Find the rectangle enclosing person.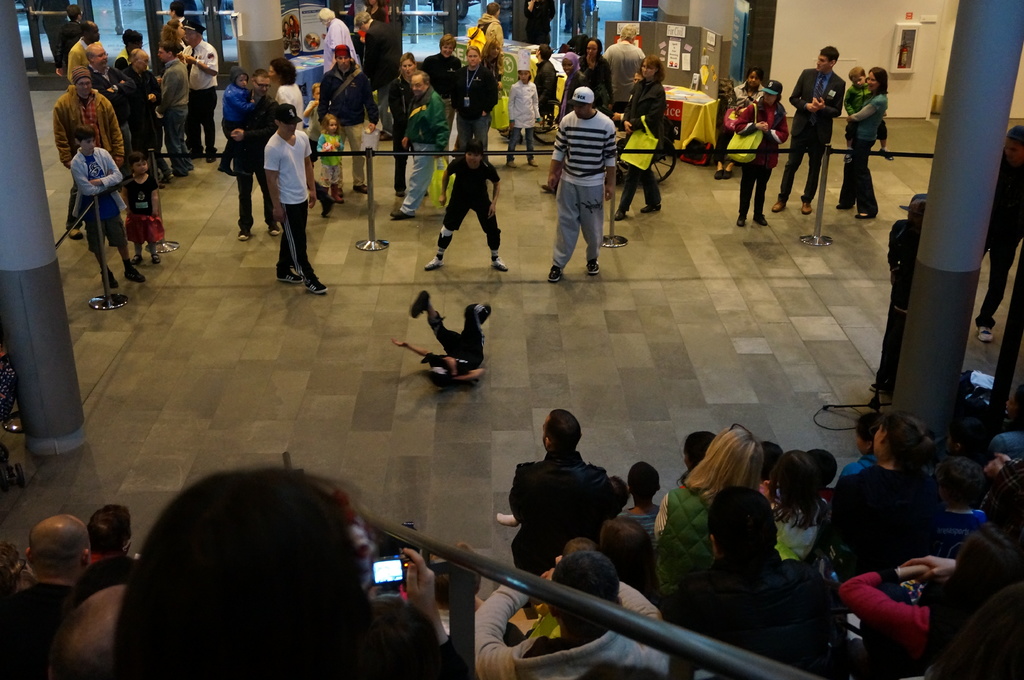
select_region(420, 35, 459, 99).
